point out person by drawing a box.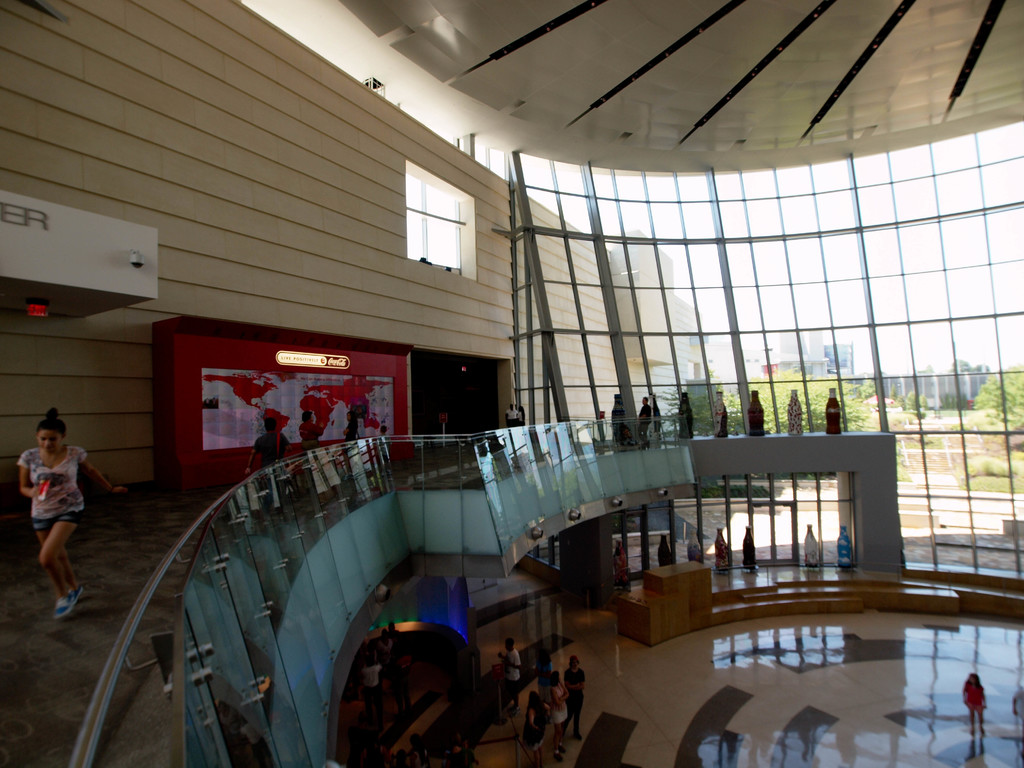
x1=369 y1=626 x2=396 y2=664.
